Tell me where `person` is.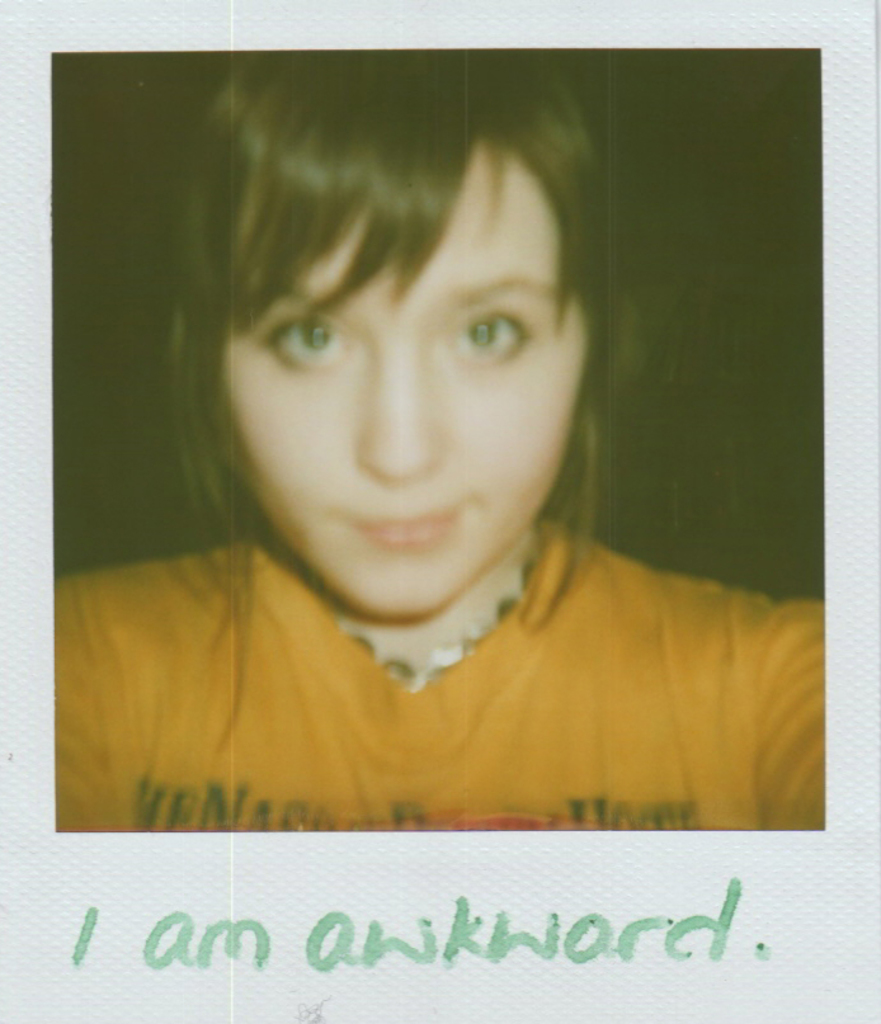
`person` is at detection(55, 43, 830, 831).
